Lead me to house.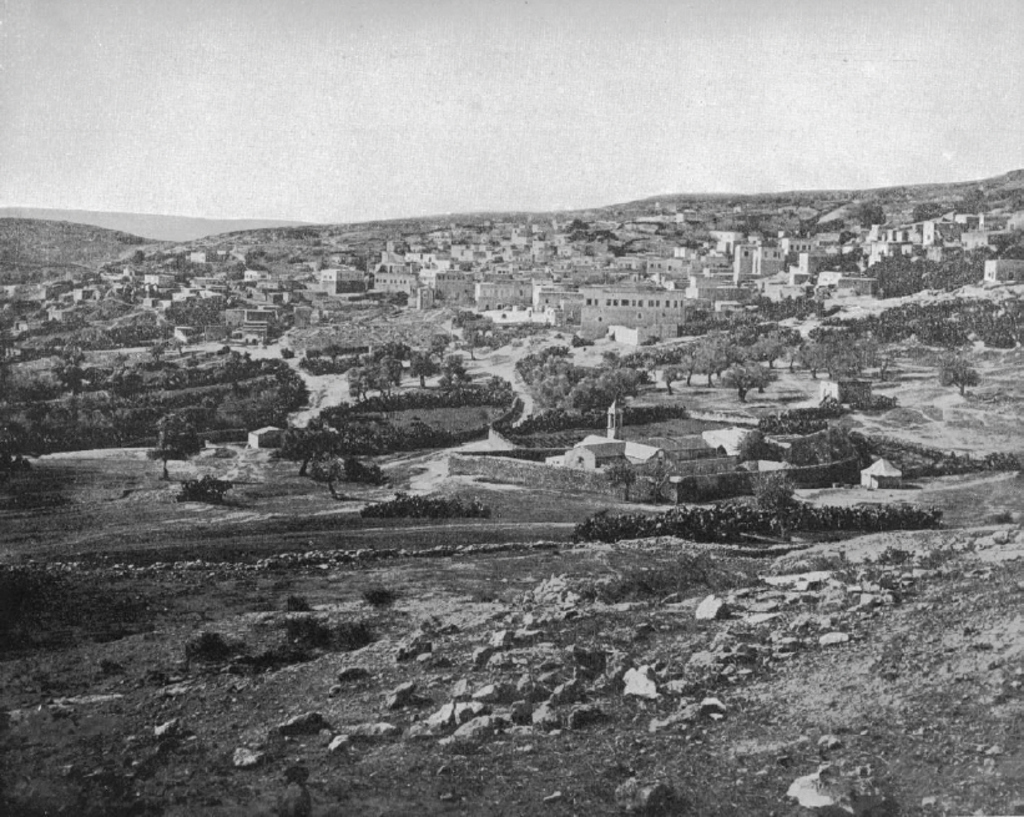
Lead to x1=572, y1=254, x2=604, y2=272.
